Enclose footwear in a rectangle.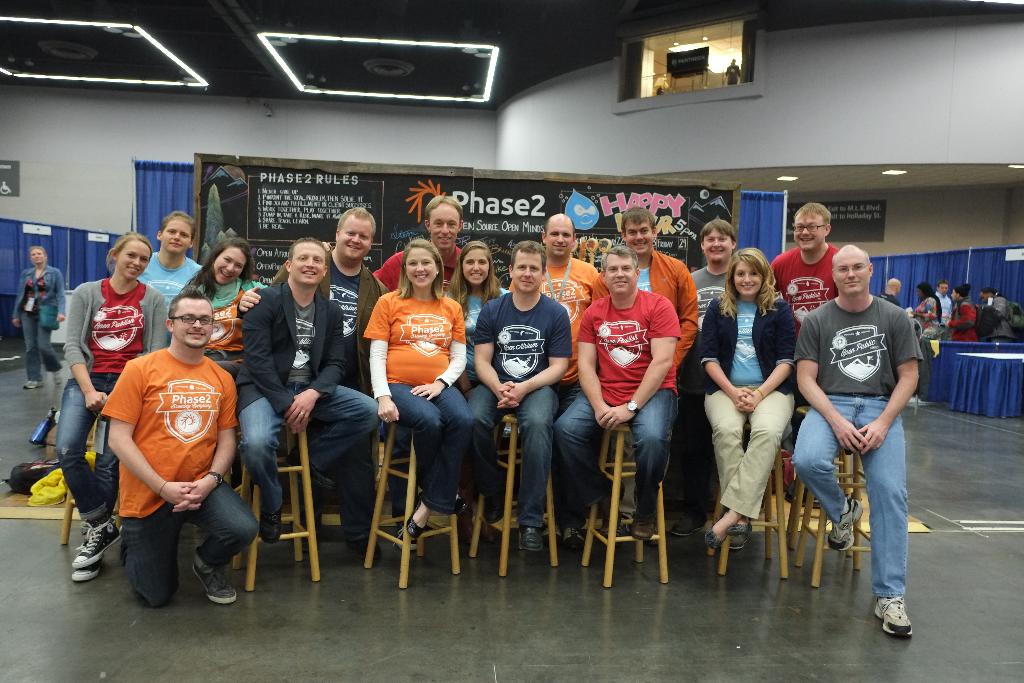
BBox(20, 378, 44, 392).
